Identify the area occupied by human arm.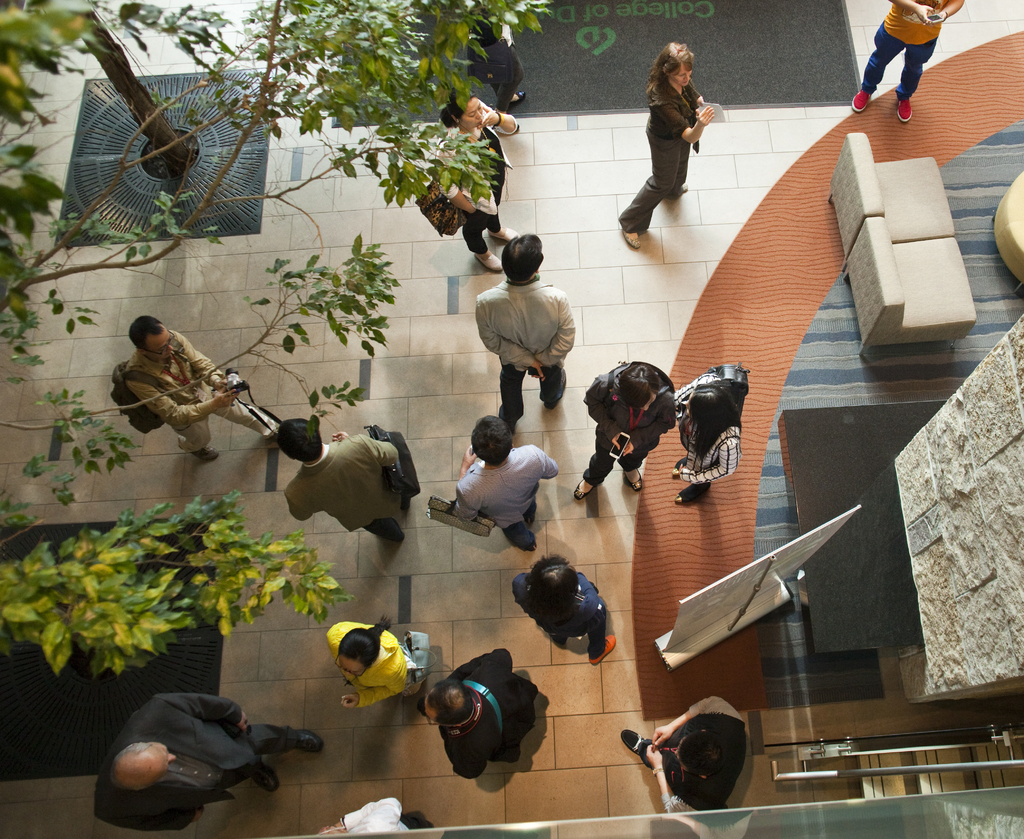
Area: [left=291, top=477, right=323, bottom=525].
